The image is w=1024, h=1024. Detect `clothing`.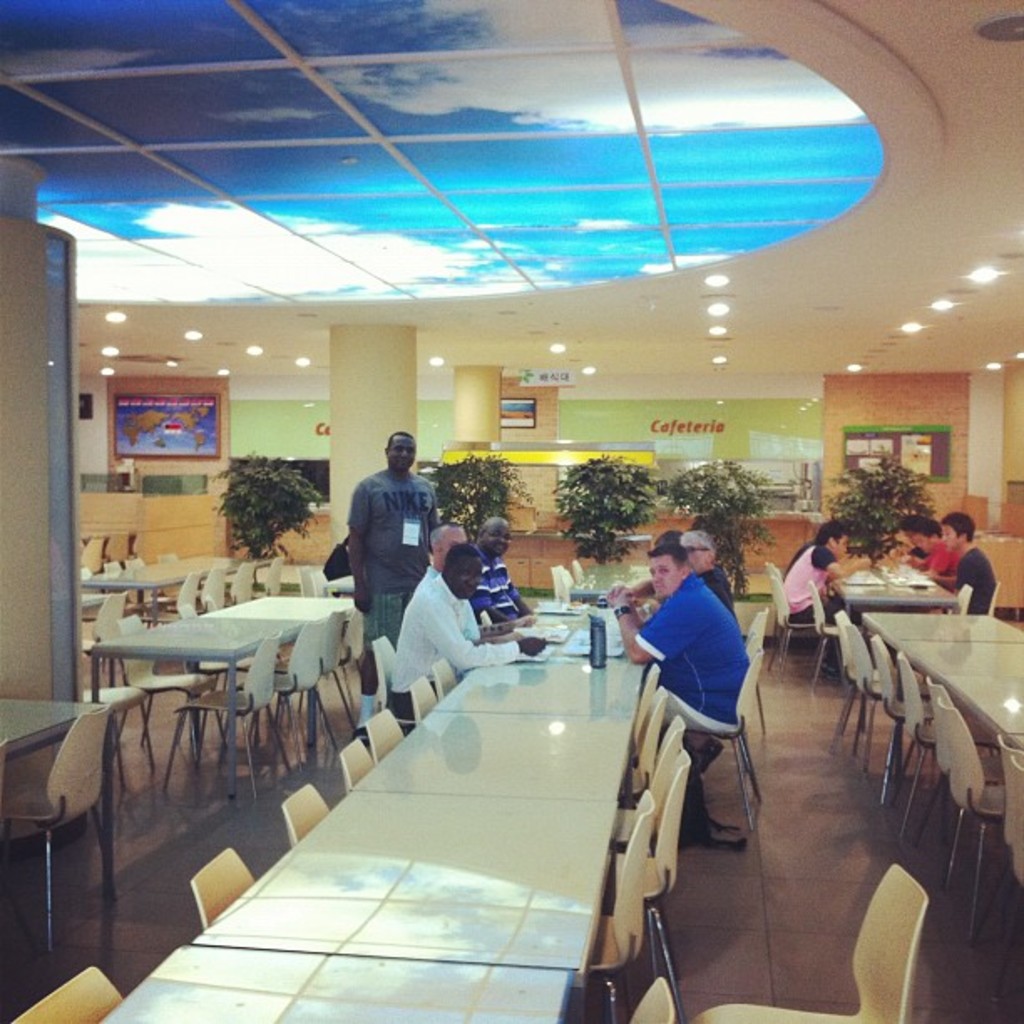
Detection: (907,527,965,574).
